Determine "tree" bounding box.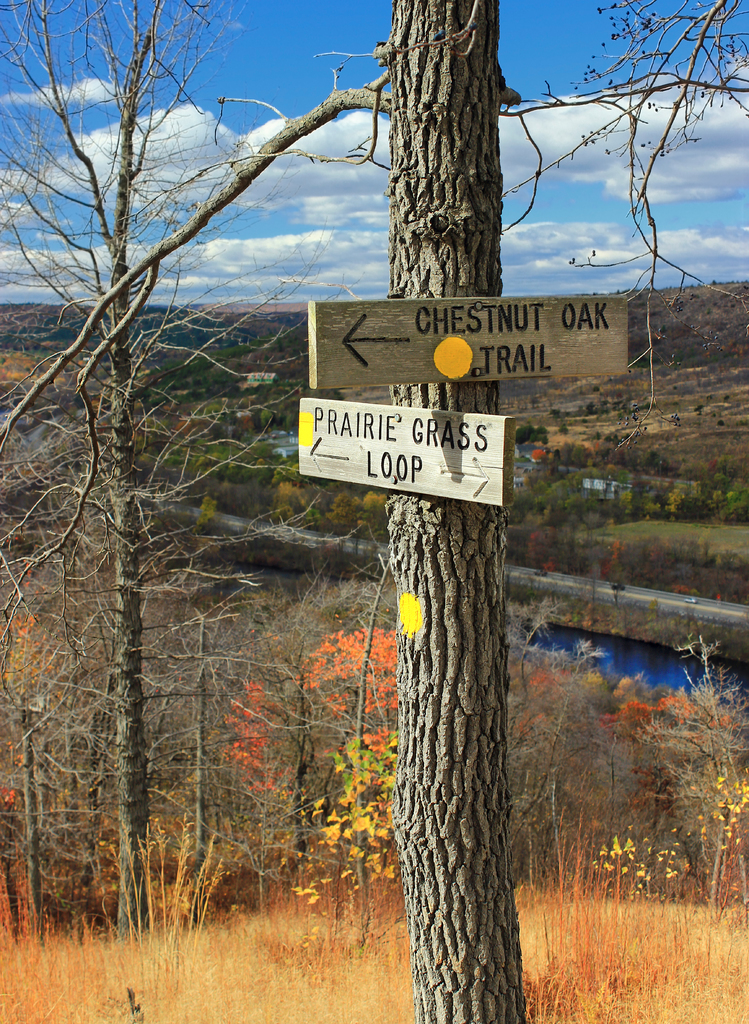
Determined: 384/0/526/1023.
